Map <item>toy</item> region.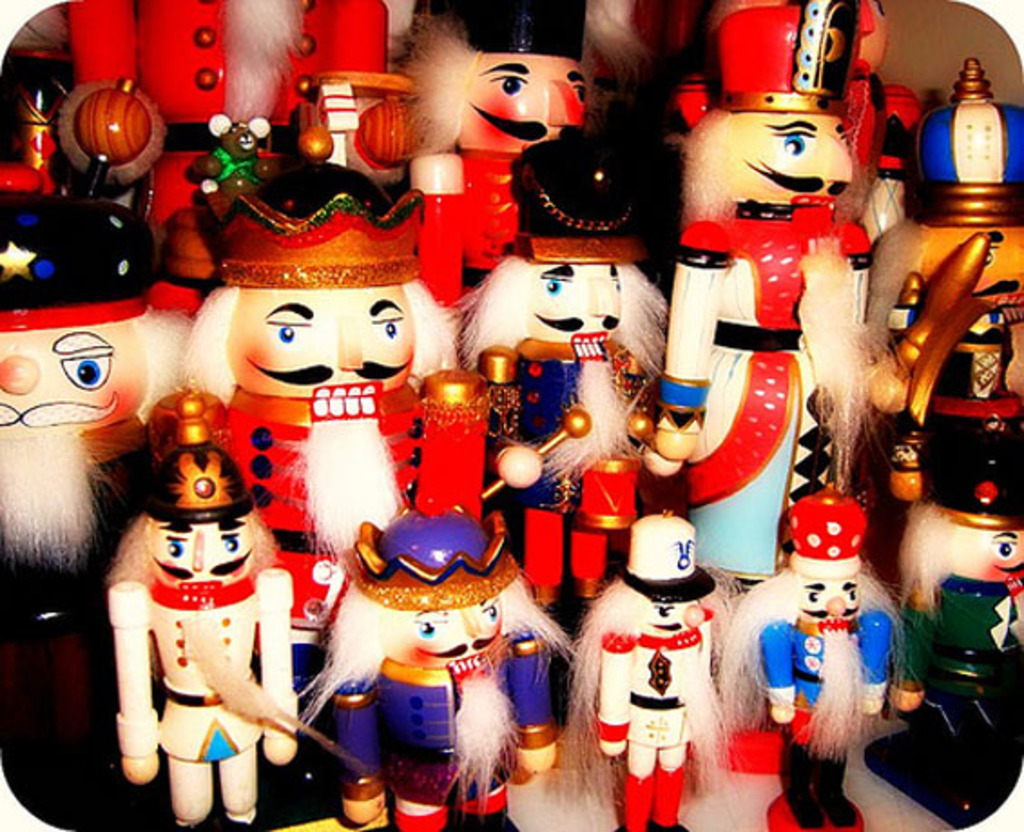
Mapped to (62,0,257,132).
